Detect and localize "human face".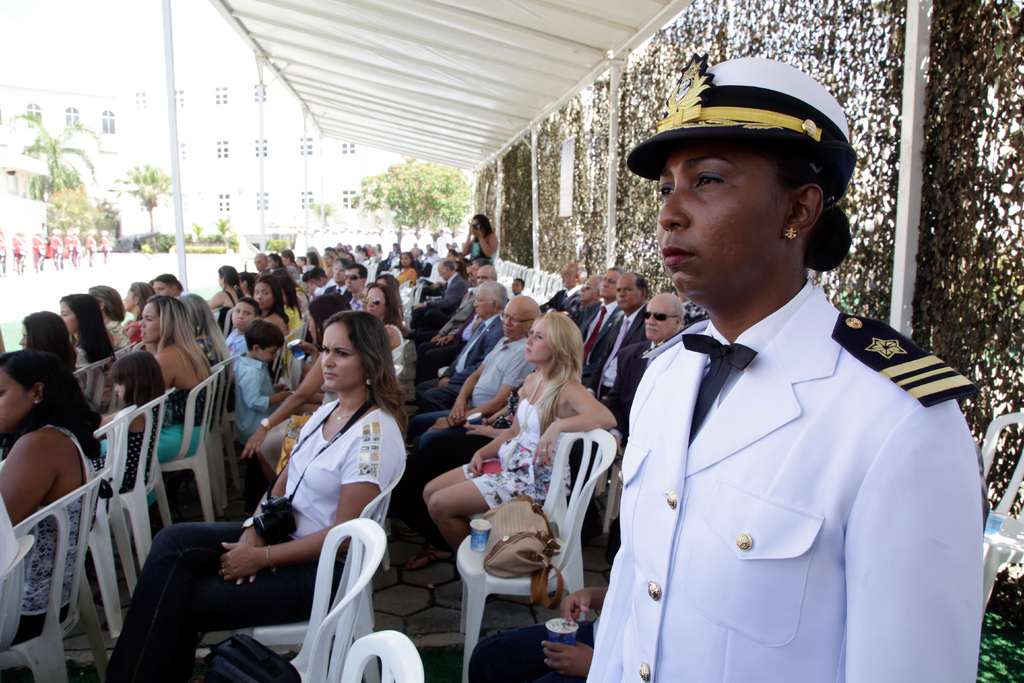
Localized at box=[321, 321, 364, 390].
